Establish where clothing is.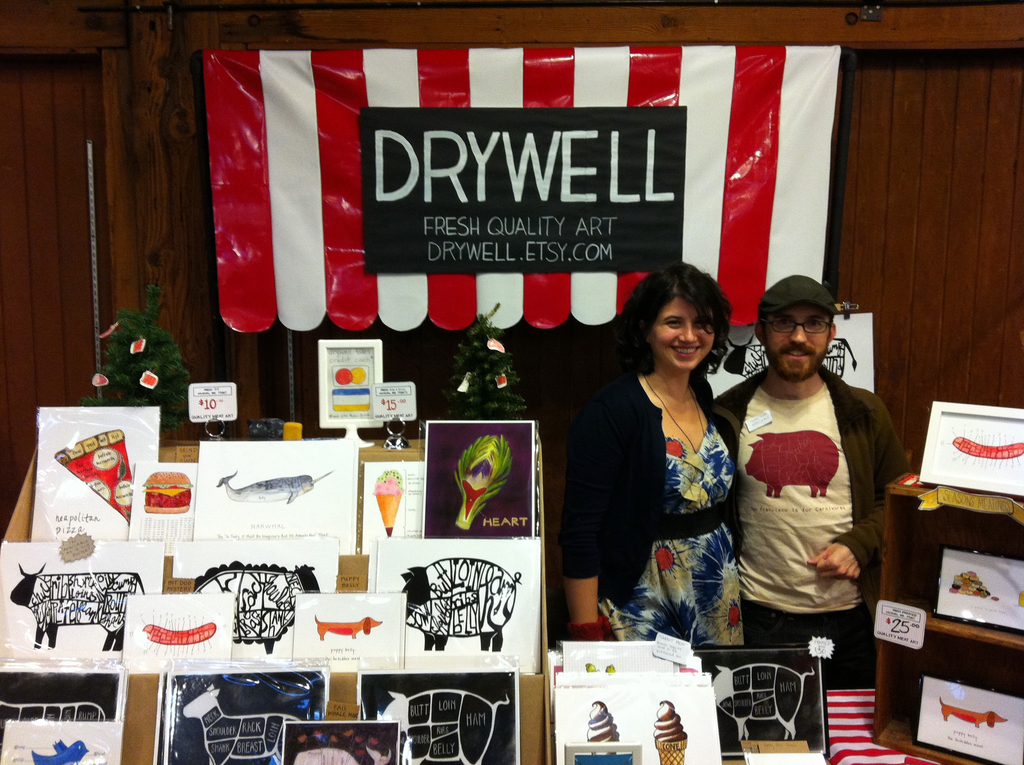
Established at select_region(709, 362, 912, 689).
